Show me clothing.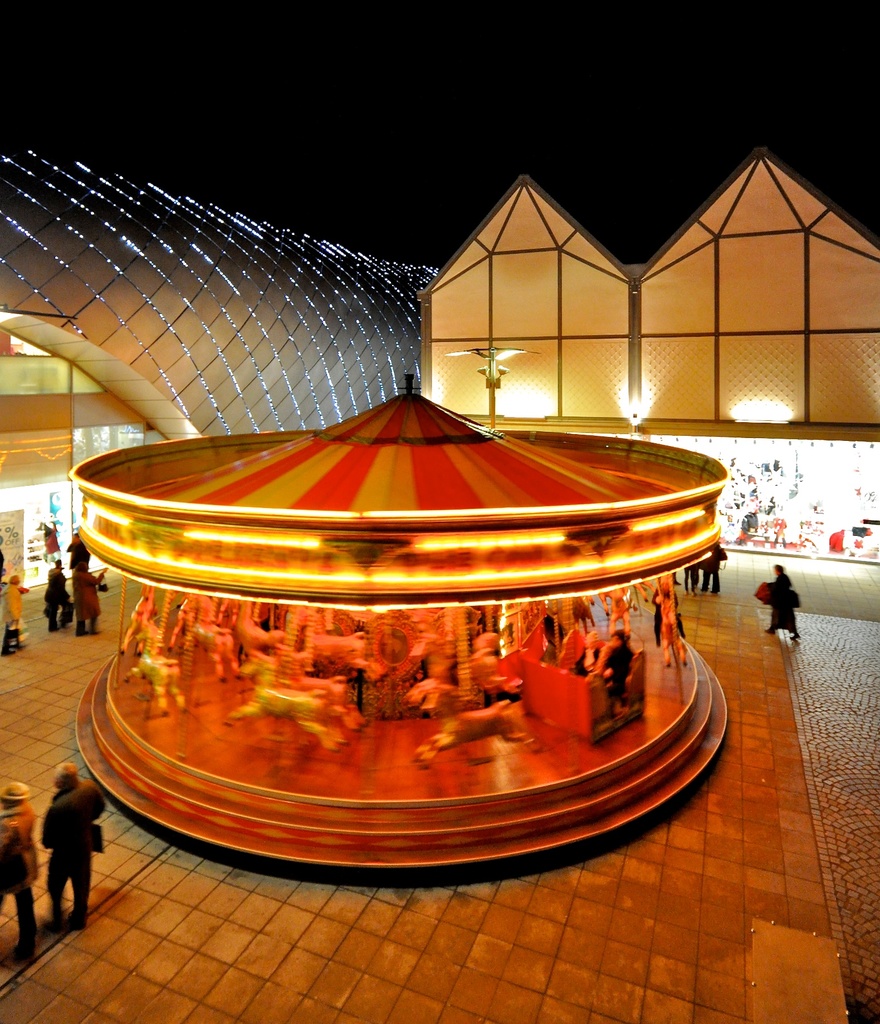
clothing is here: pyautogui.locateOnScreen(70, 541, 91, 559).
